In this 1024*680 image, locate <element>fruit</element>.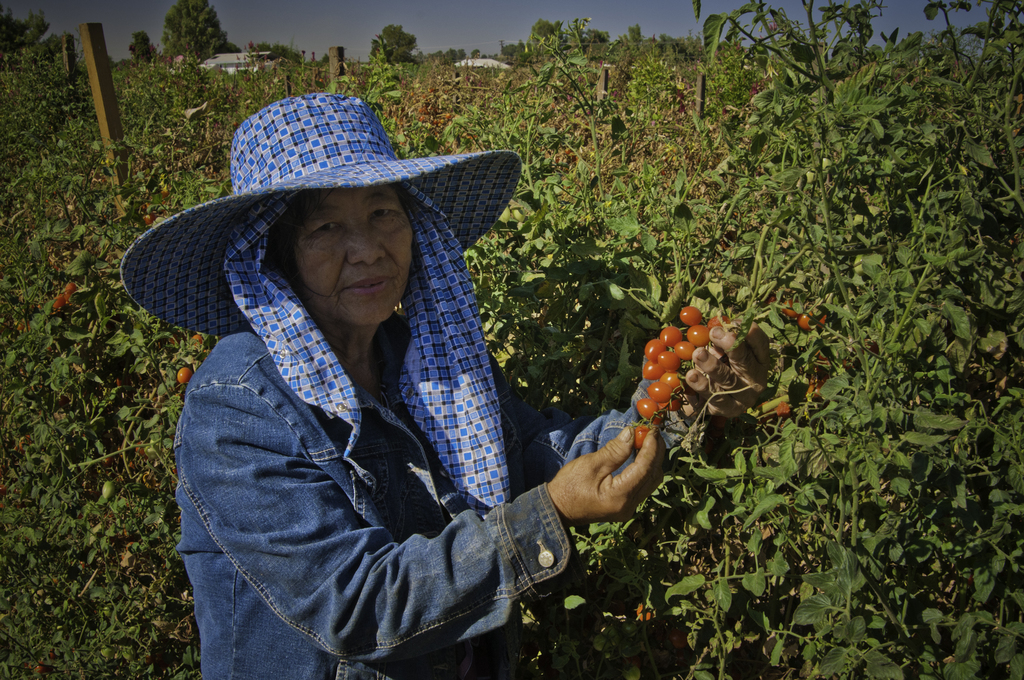
Bounding box: [710, 316, 730, 330].
